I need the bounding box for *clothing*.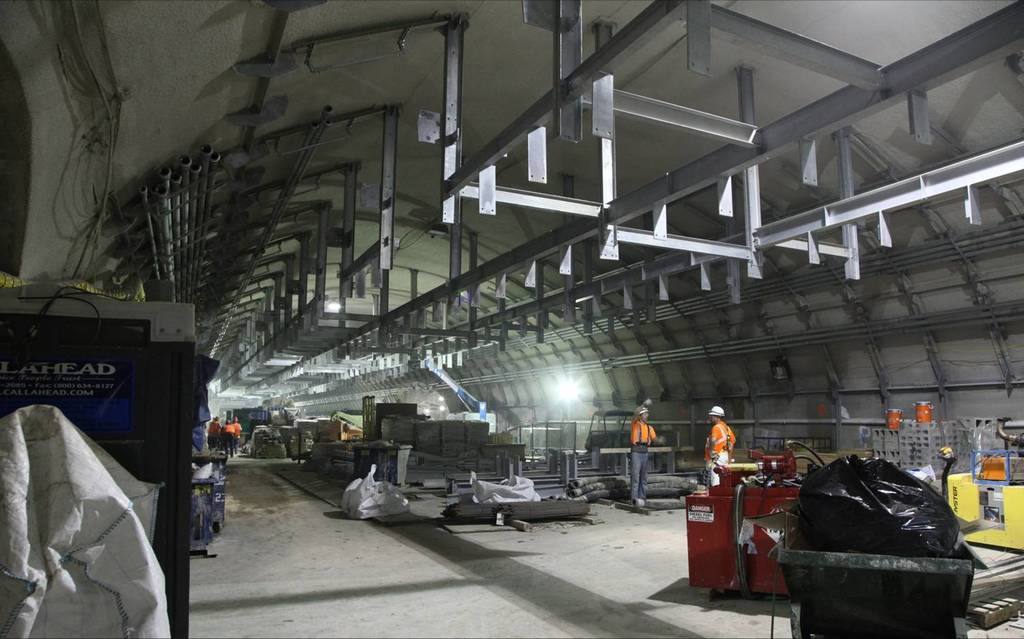
Here it is: bbox=(236, 422, 241, 452).
